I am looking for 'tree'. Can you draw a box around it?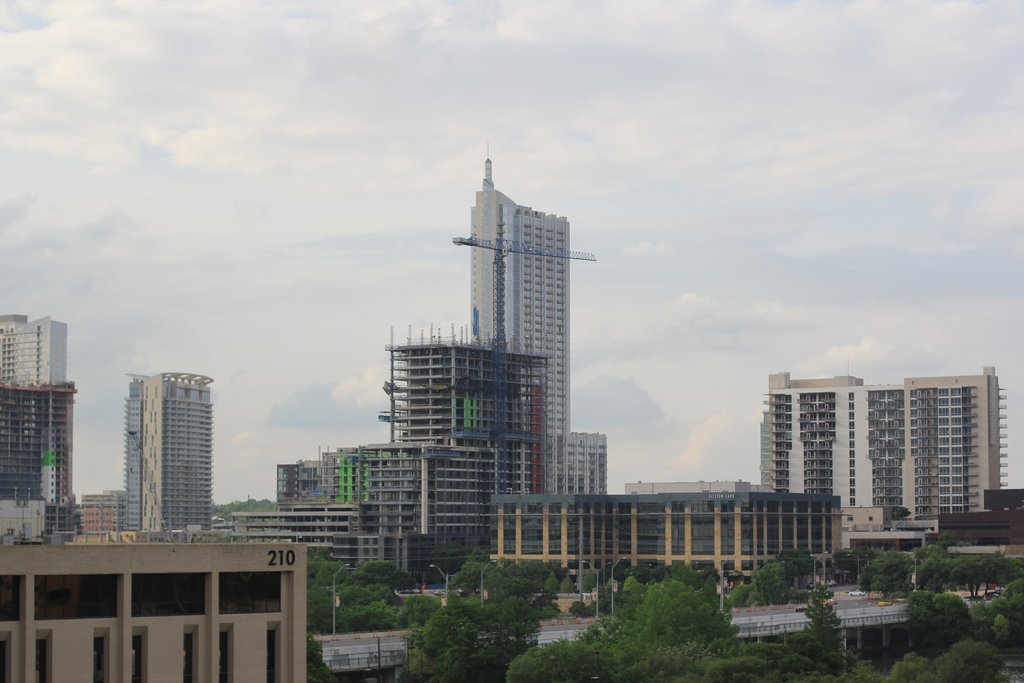
Sure, the bounding box is <region>671, 562, 694, 587</region>.
